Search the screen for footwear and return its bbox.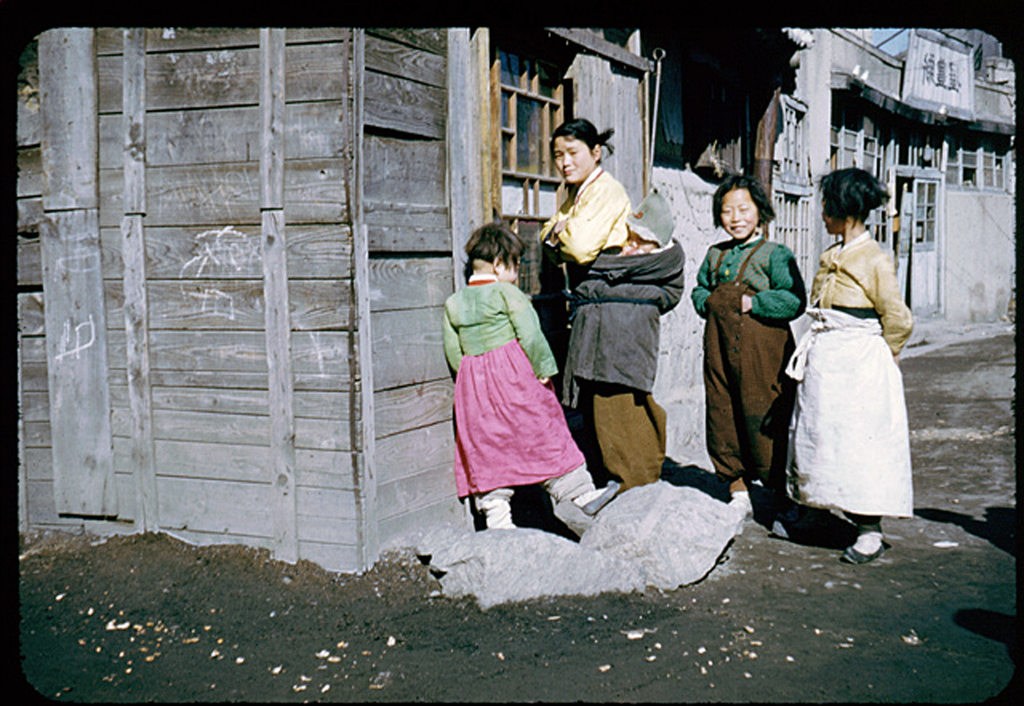
Found: (580, 479, 627, 519).
